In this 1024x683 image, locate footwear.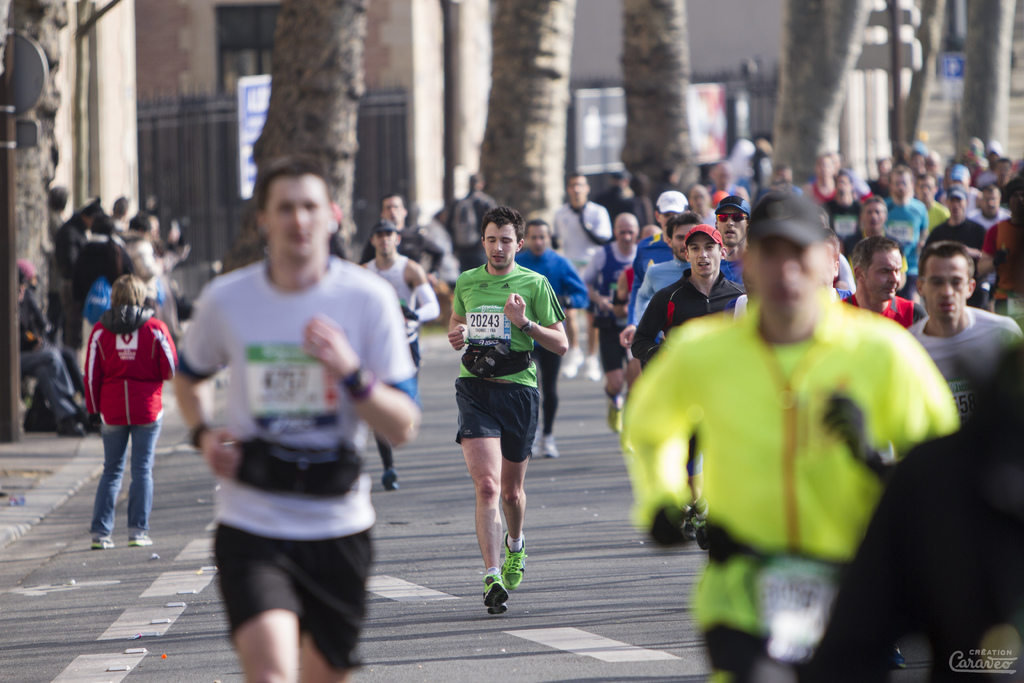
Bounding box: select_region(129, 536, 154, 547).
